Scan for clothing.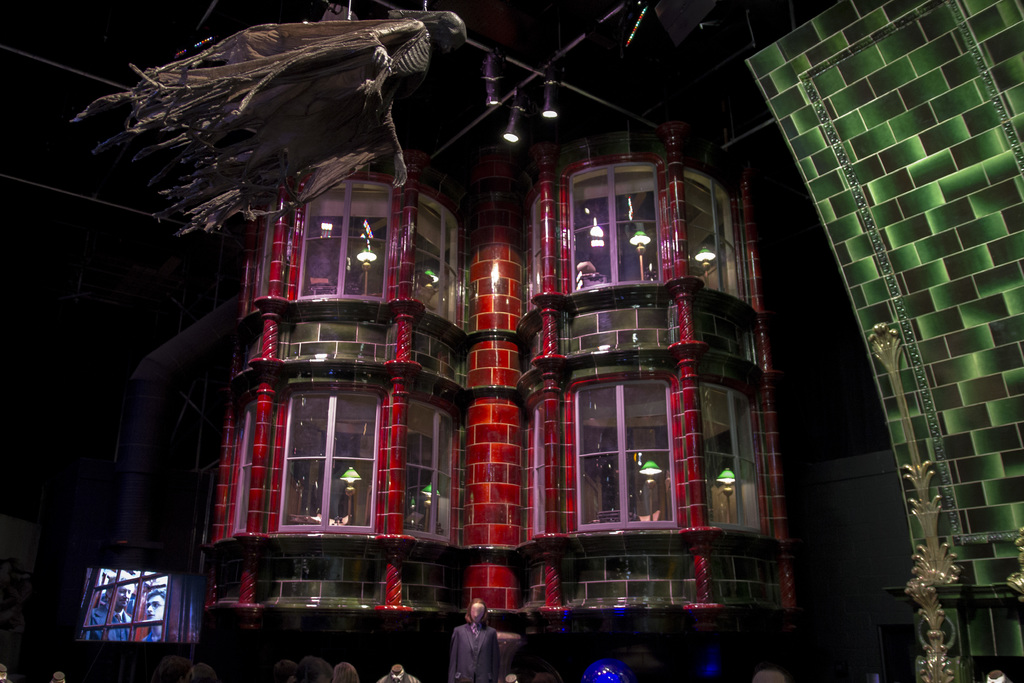
Scan result: bbox=[452, 619, 499, 682].
